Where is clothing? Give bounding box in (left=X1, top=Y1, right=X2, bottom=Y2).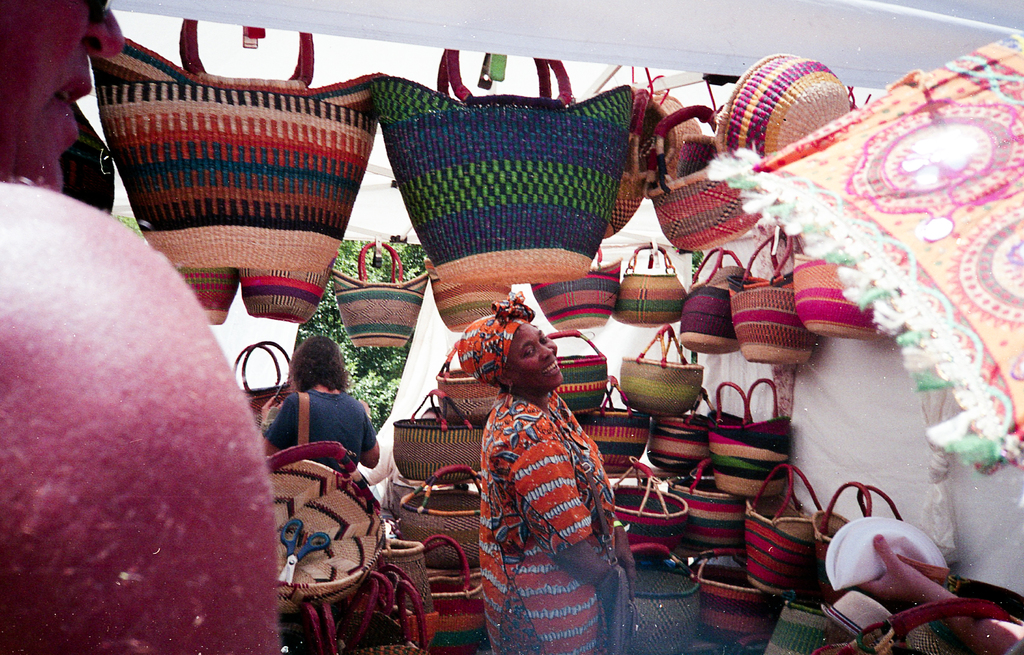
(left=475, top=391, right=615, bottom=647).
